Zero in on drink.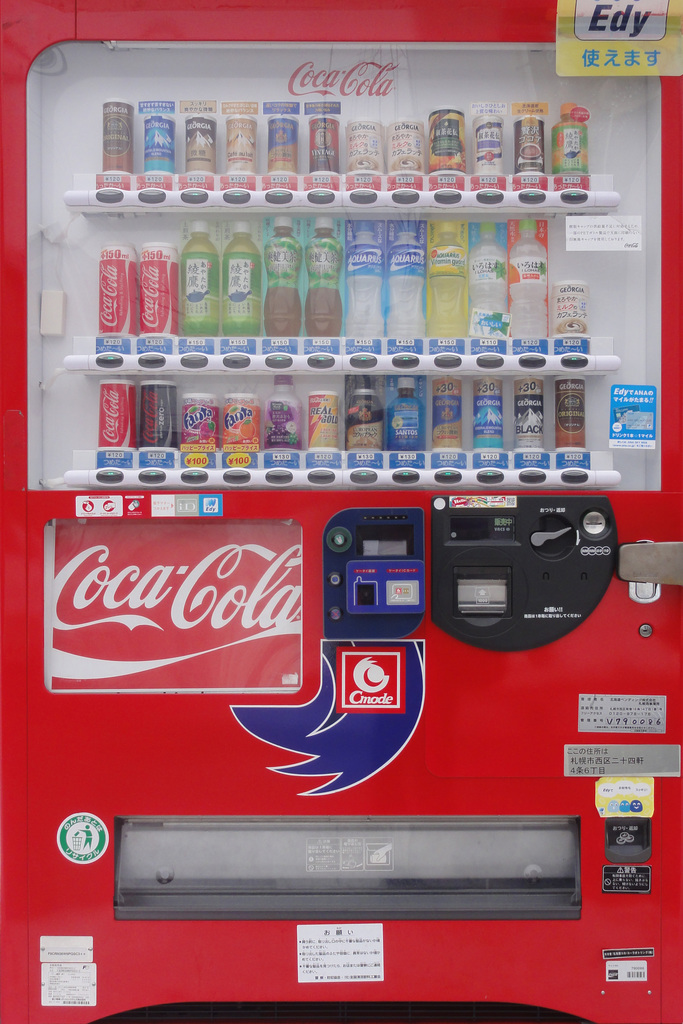
Zeroed in: 226 236 260 341.
